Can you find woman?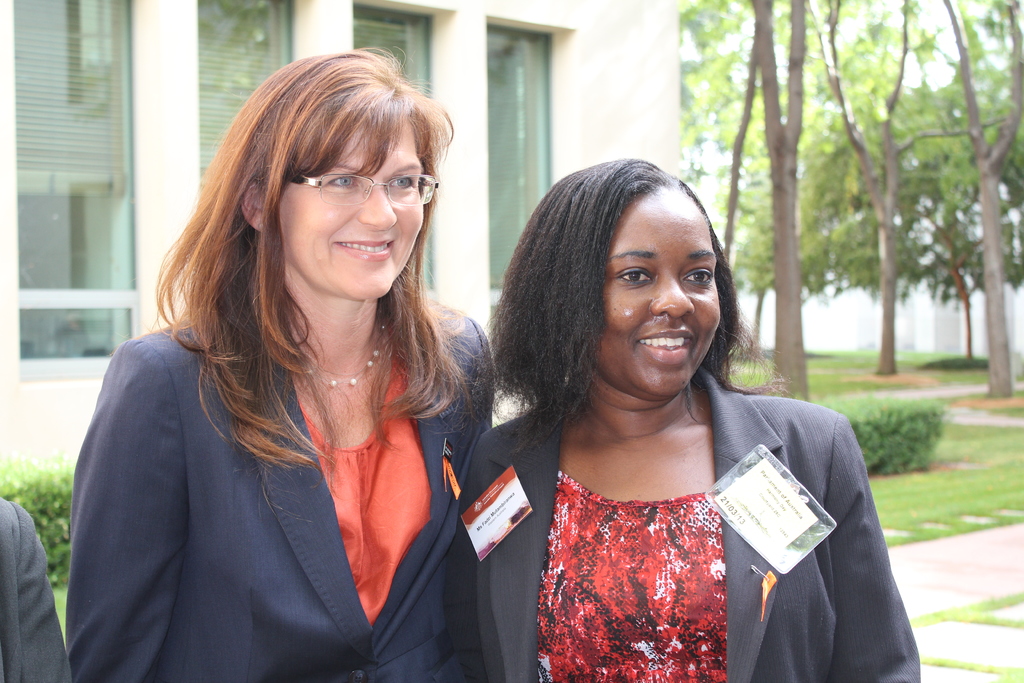
Yes, bounding box: 68,44,496,682.
